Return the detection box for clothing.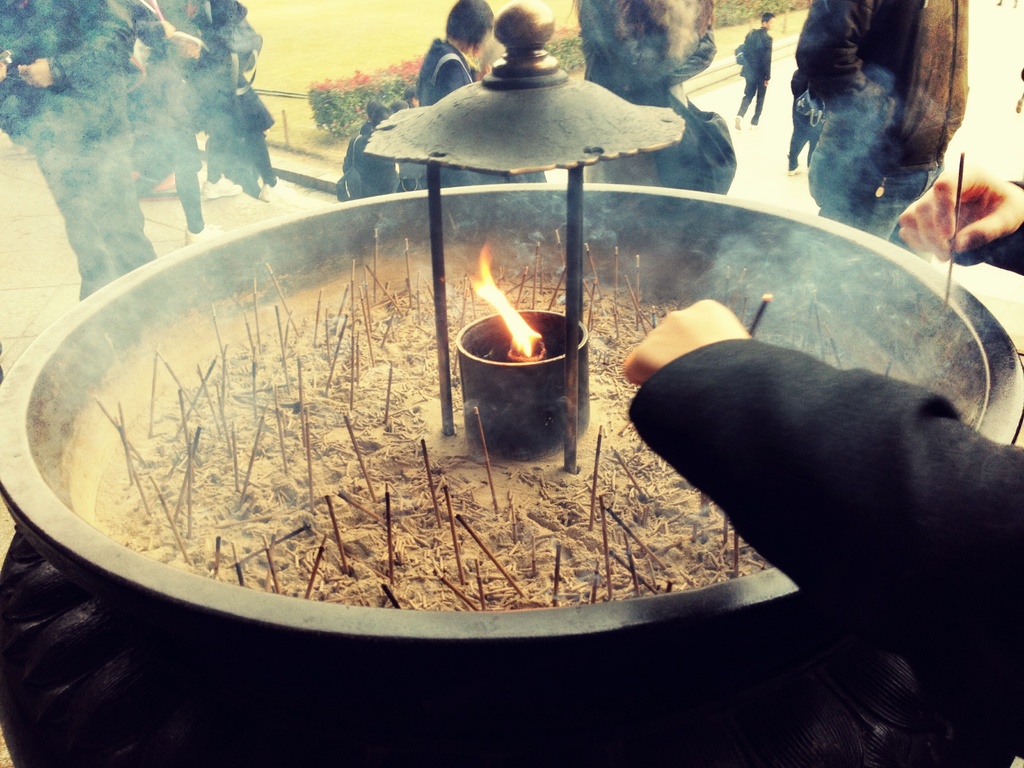
(419, 42, 474, 107).
